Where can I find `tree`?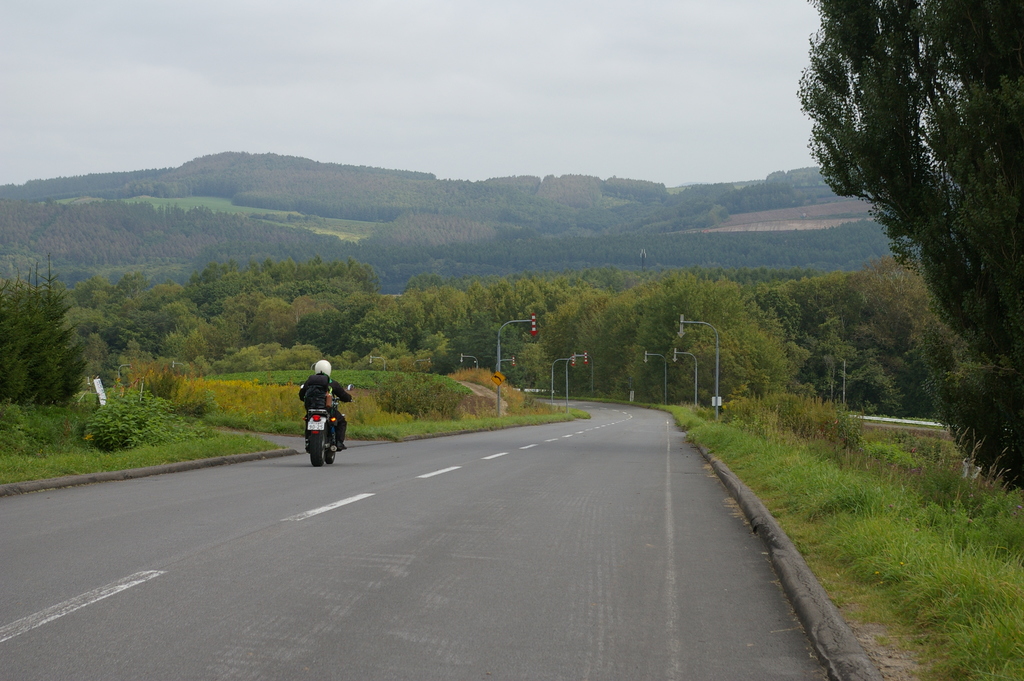
You can find it at <bbox>118, 252, 379, 372</bbox>.
